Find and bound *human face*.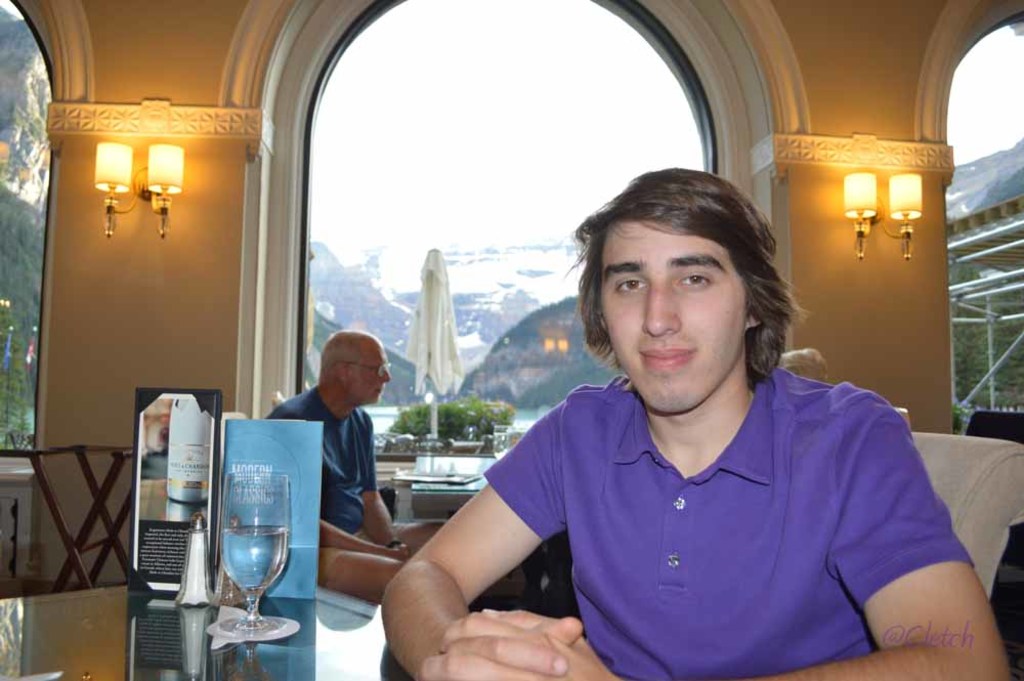
Bound: BBox(337, 343, 389, 398).
